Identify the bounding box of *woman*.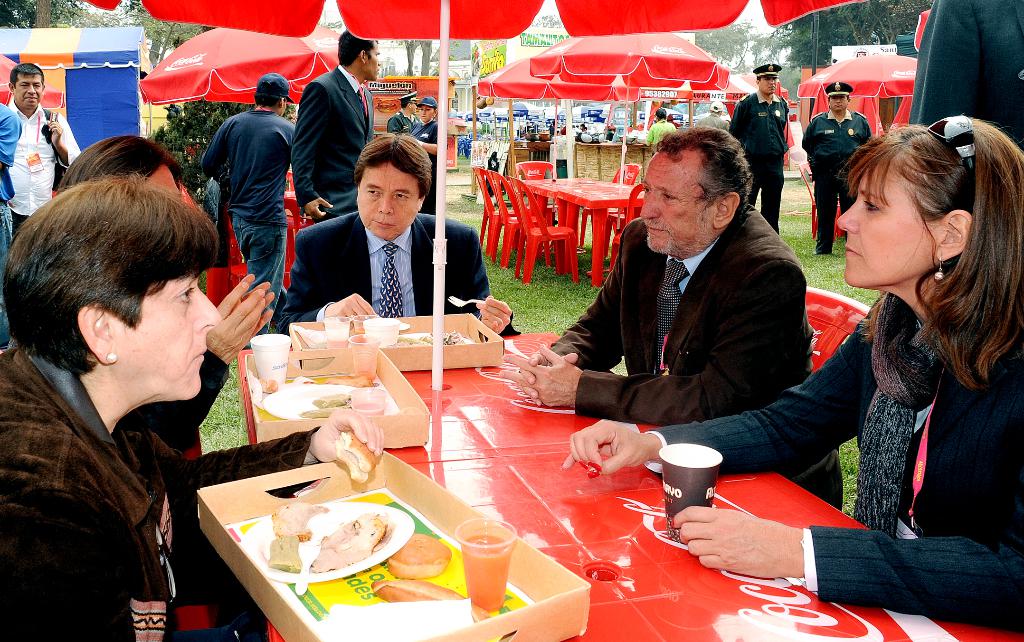
<bbox>564, 114, 1023, 632</bbox>.
